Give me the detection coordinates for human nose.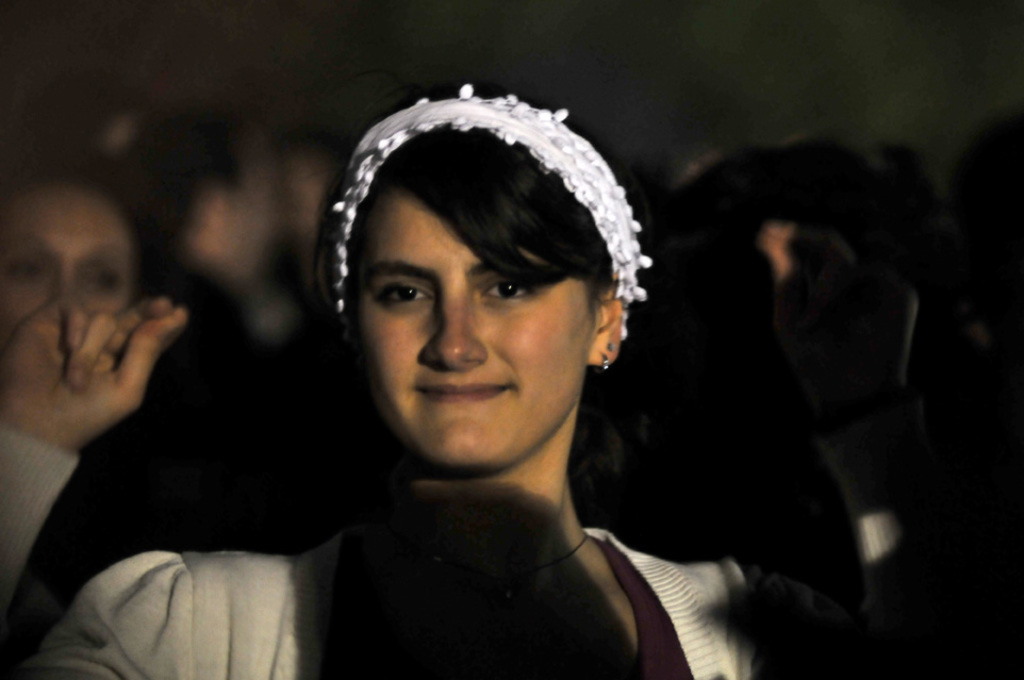
422:291:489:375.
